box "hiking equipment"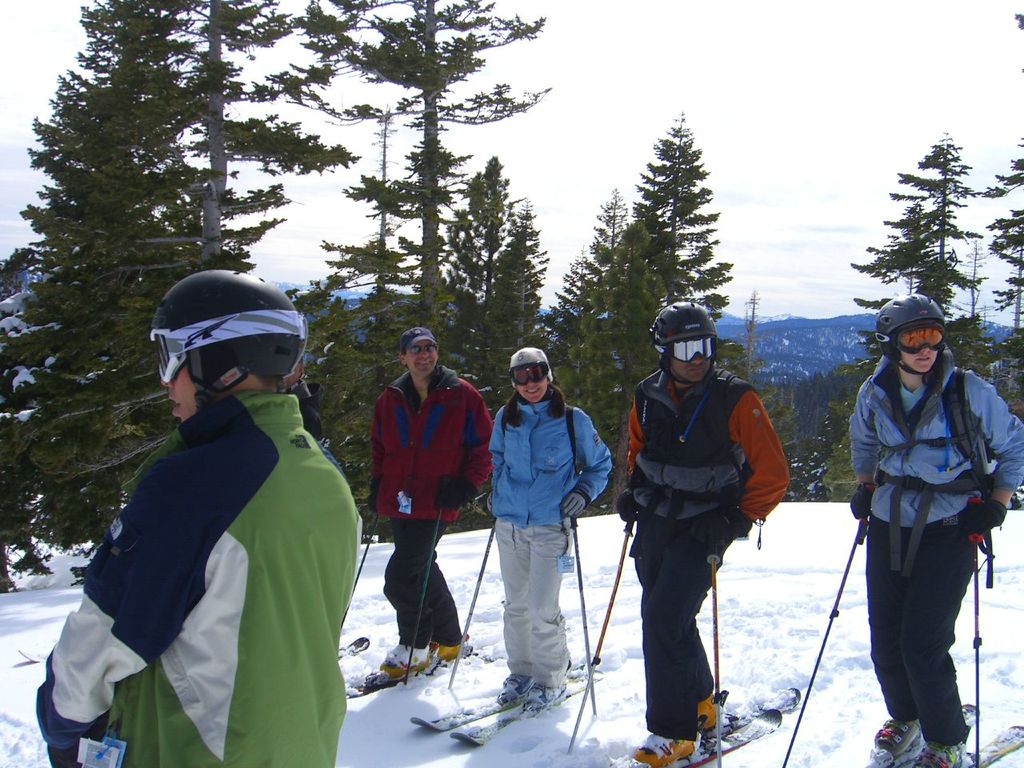
774:514:870:766
